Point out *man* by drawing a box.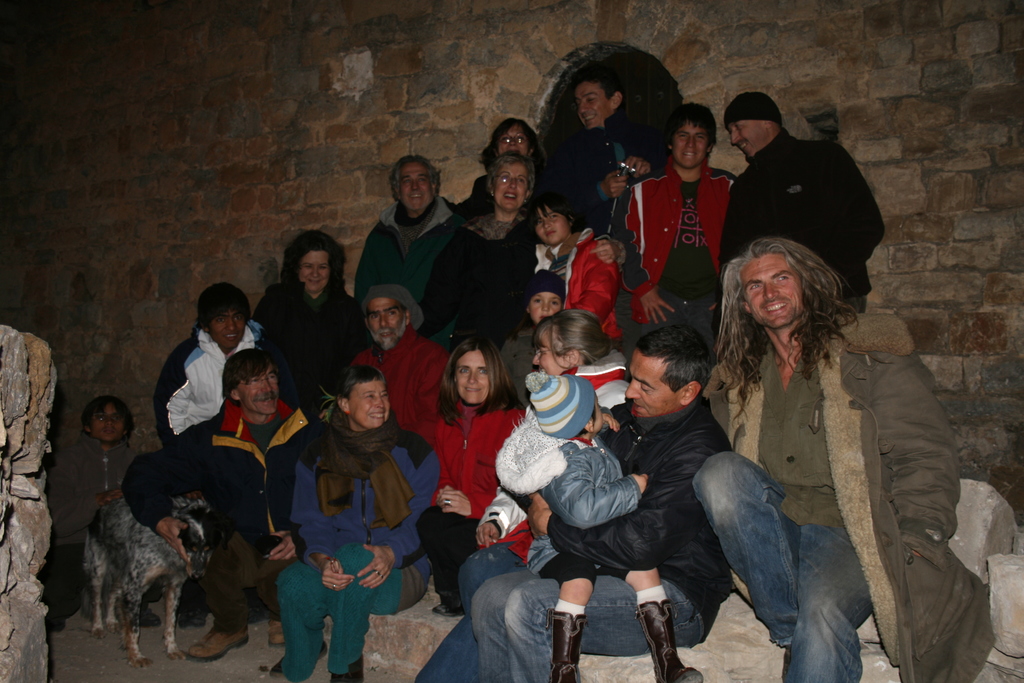
(x1=45, y1=397, x2=163, y2=630).
